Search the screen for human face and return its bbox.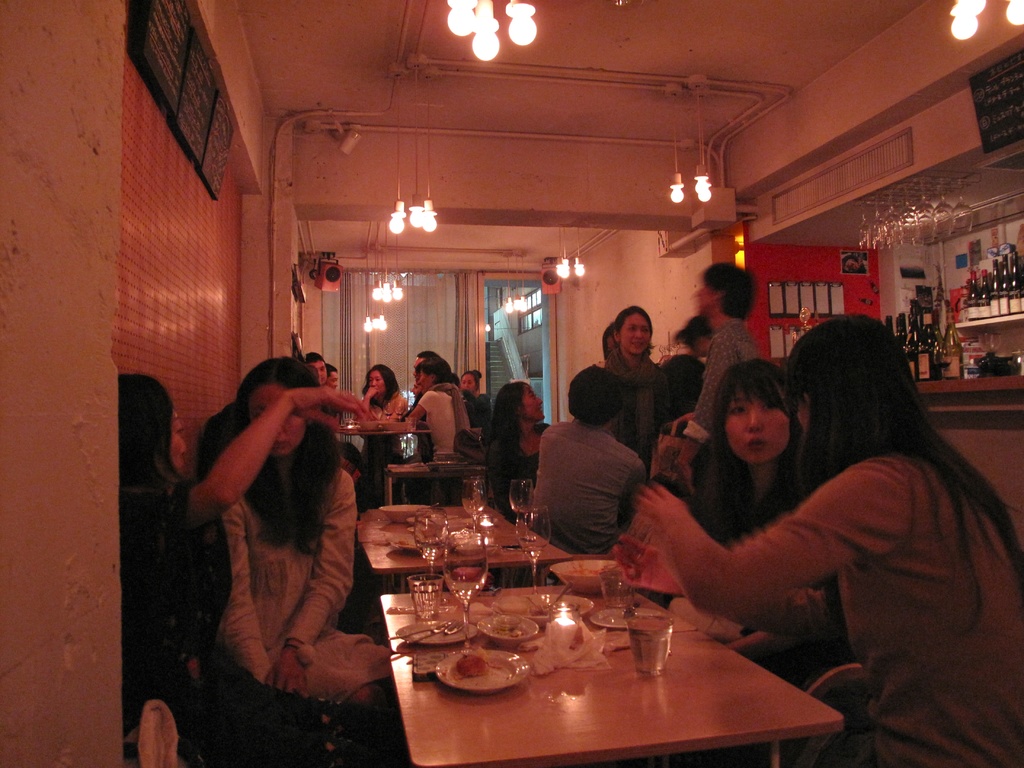
Found: region(618, 314, 652, 356).
